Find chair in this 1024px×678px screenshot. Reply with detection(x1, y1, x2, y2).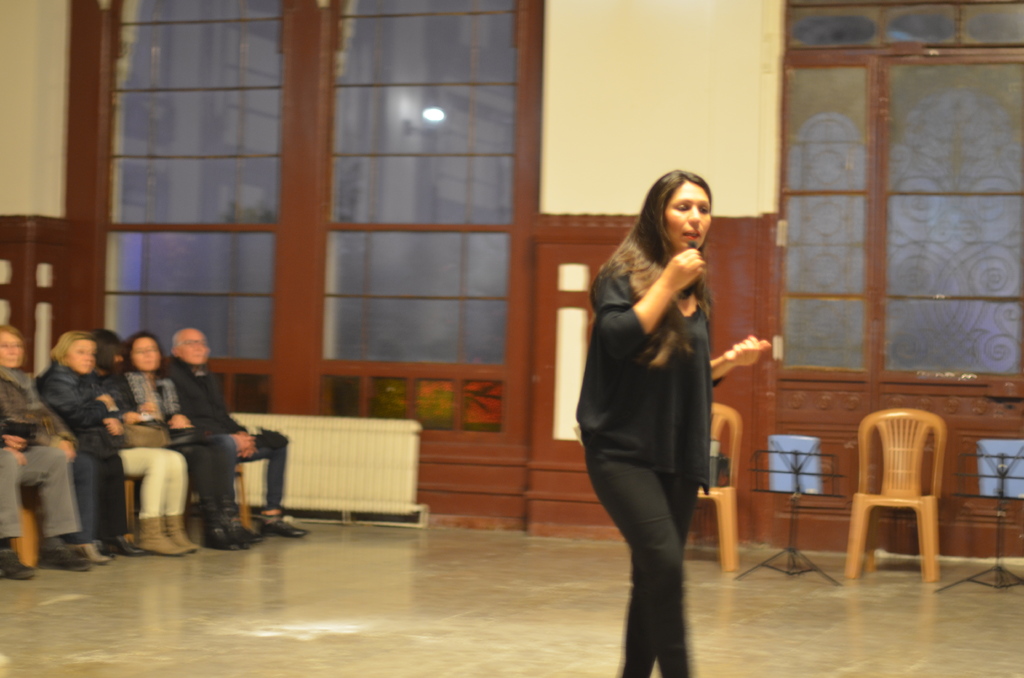
detection(849, 403, 945, 583).
